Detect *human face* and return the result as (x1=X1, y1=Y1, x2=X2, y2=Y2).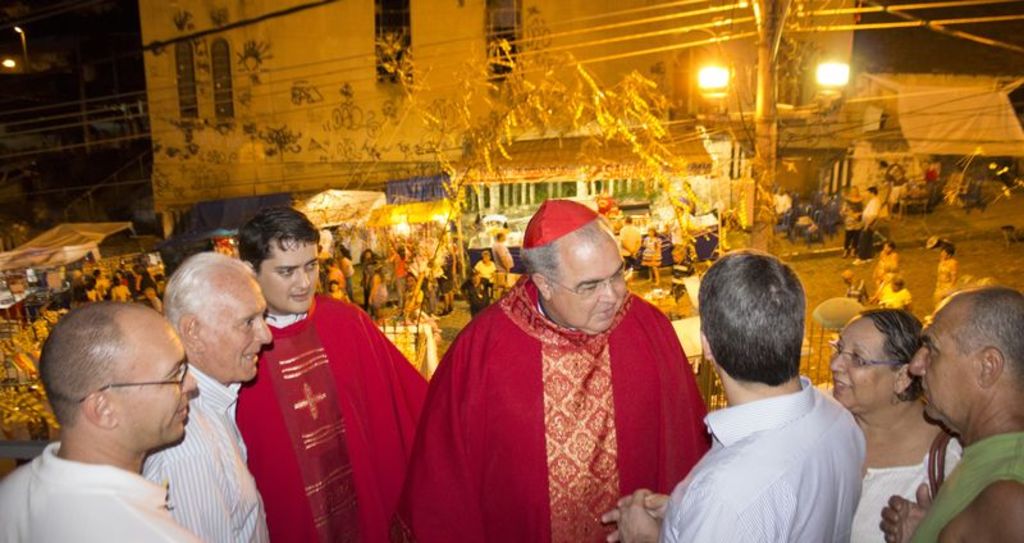
(x1=204, y1=289, x2=274, y2=380).
